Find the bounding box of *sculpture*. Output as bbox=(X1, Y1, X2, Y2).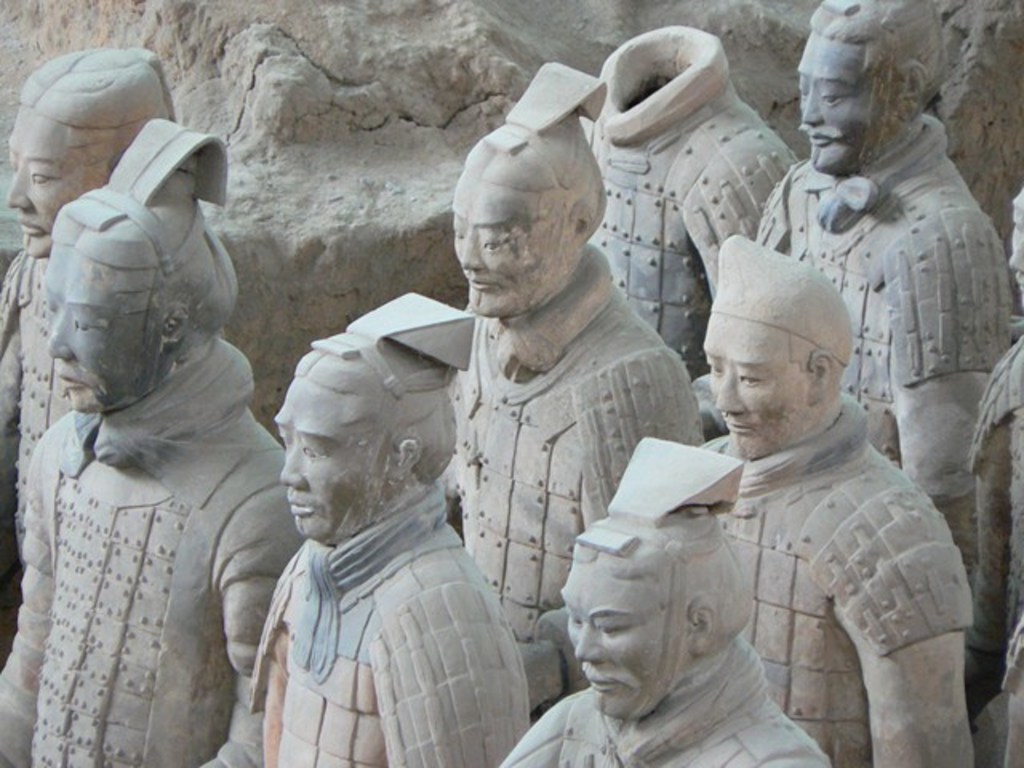
bbox=(949, 194, 1022, 765).
